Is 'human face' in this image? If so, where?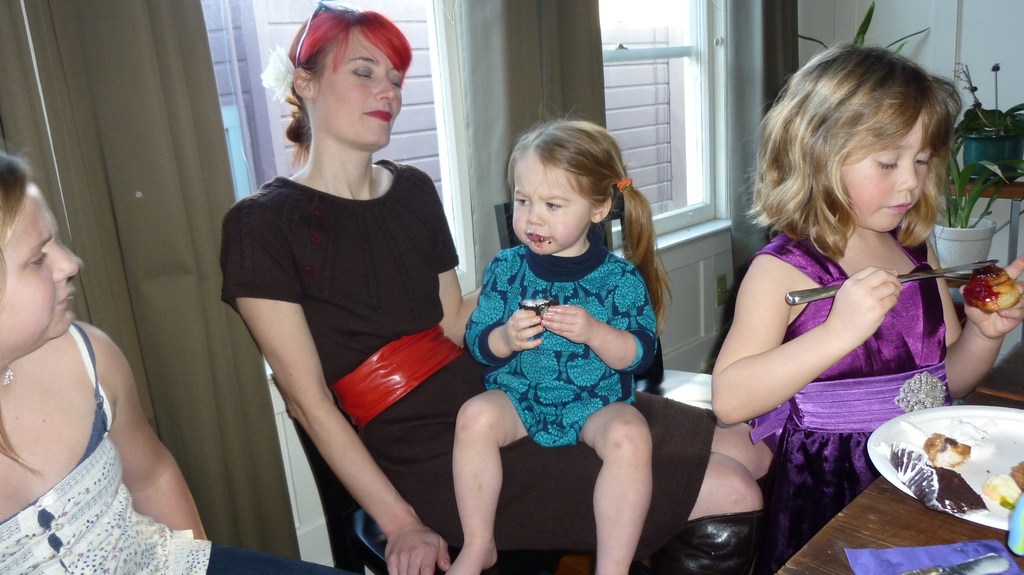
Yes, at Rect(309, 26, 404, 152).
